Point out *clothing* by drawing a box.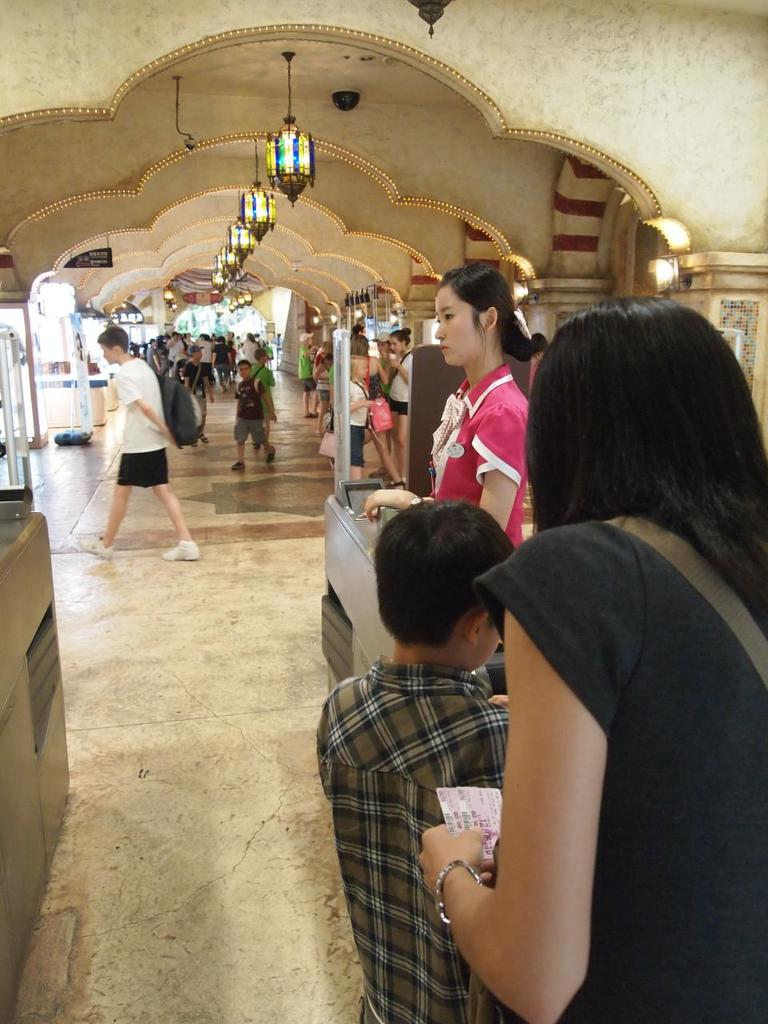
{"x1": 233, "y1": 370, "x2": 262, "y2": 446}.
